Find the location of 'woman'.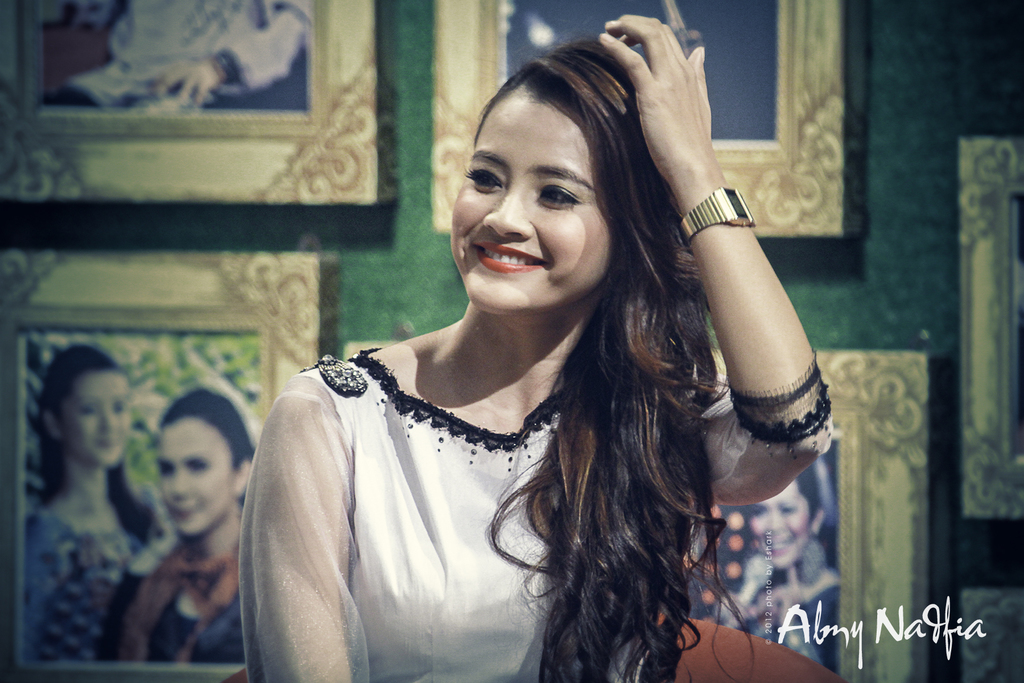
Location: x1=730 y1=447 x2=838 y2=671.
